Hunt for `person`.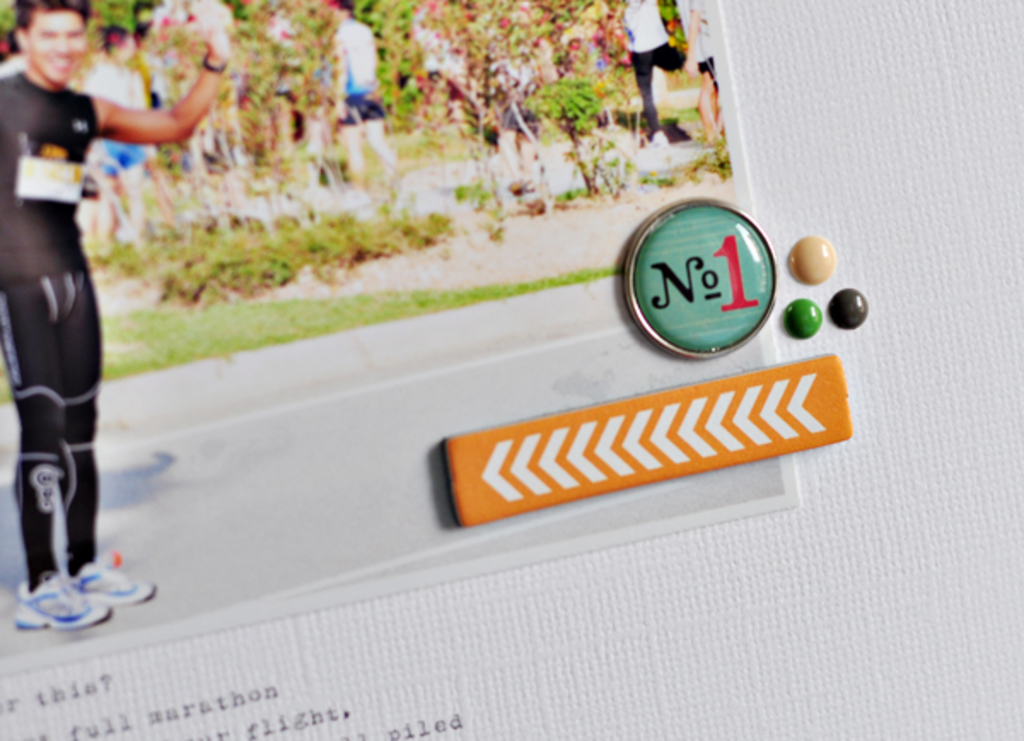
Hunted down at 620, 0, 691, 150.
